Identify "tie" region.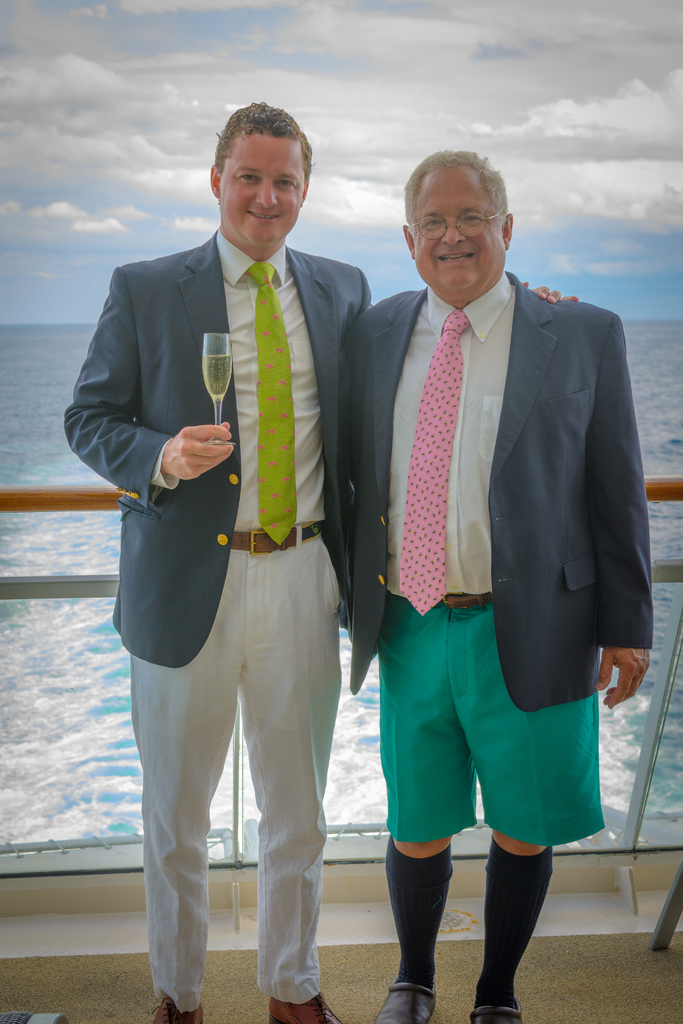
Region: {"x1": 245, "y1": 266, "x2": 299, "y2": 547}.
